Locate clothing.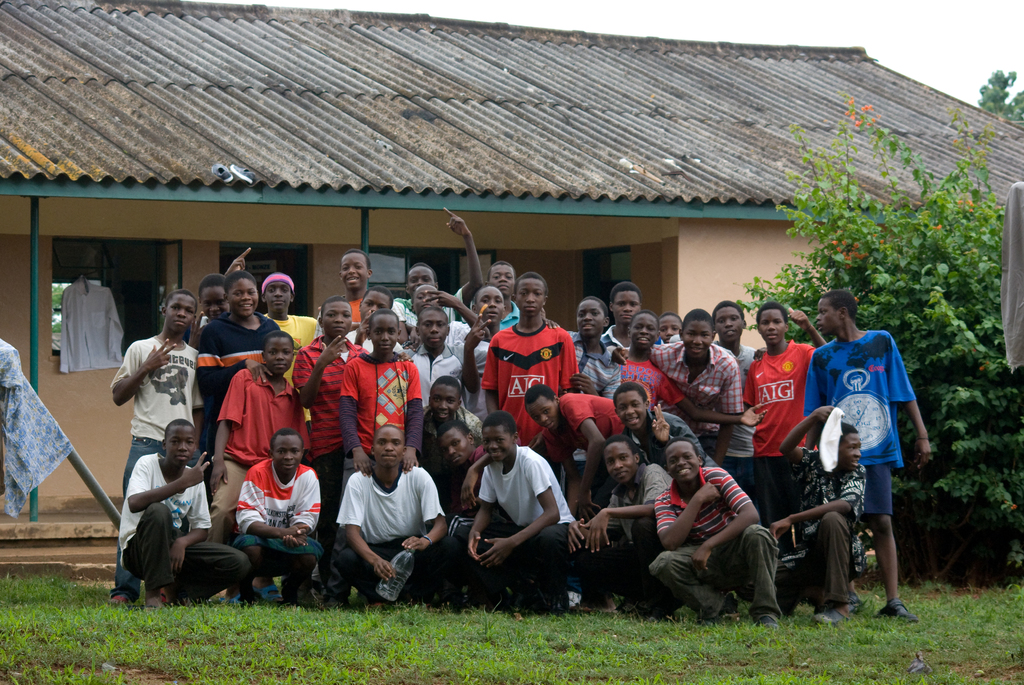
Bounding box: left=332, top=368, right=420, bottom=489.
